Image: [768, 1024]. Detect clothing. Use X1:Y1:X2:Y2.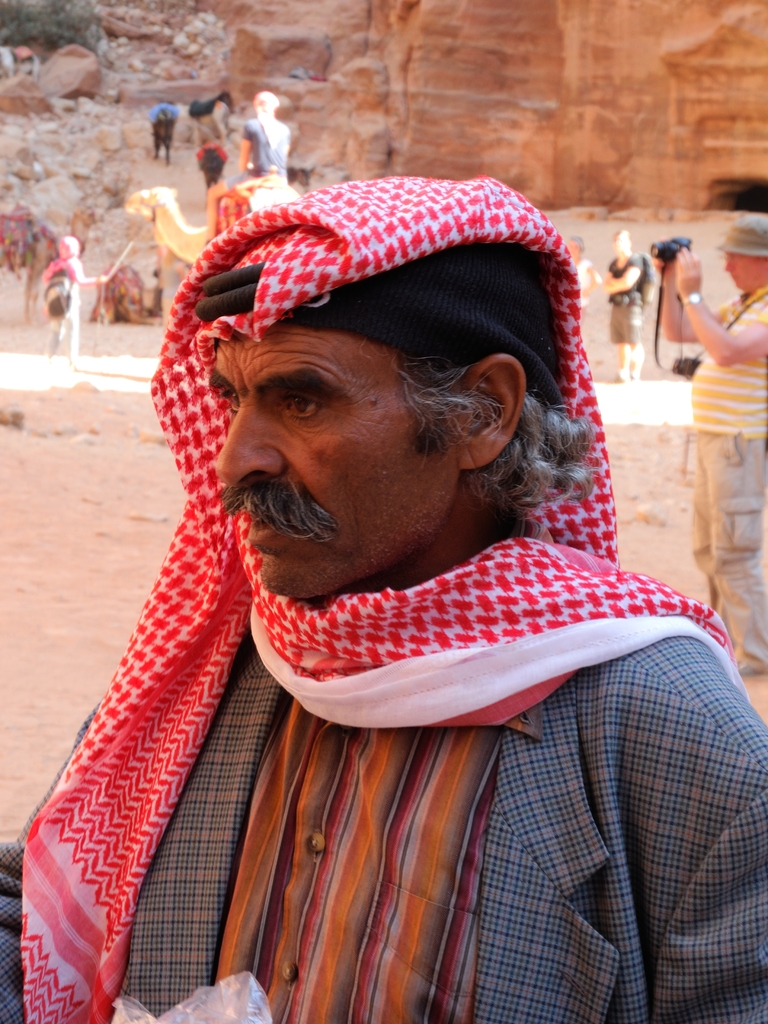
0:330:737:1012.
